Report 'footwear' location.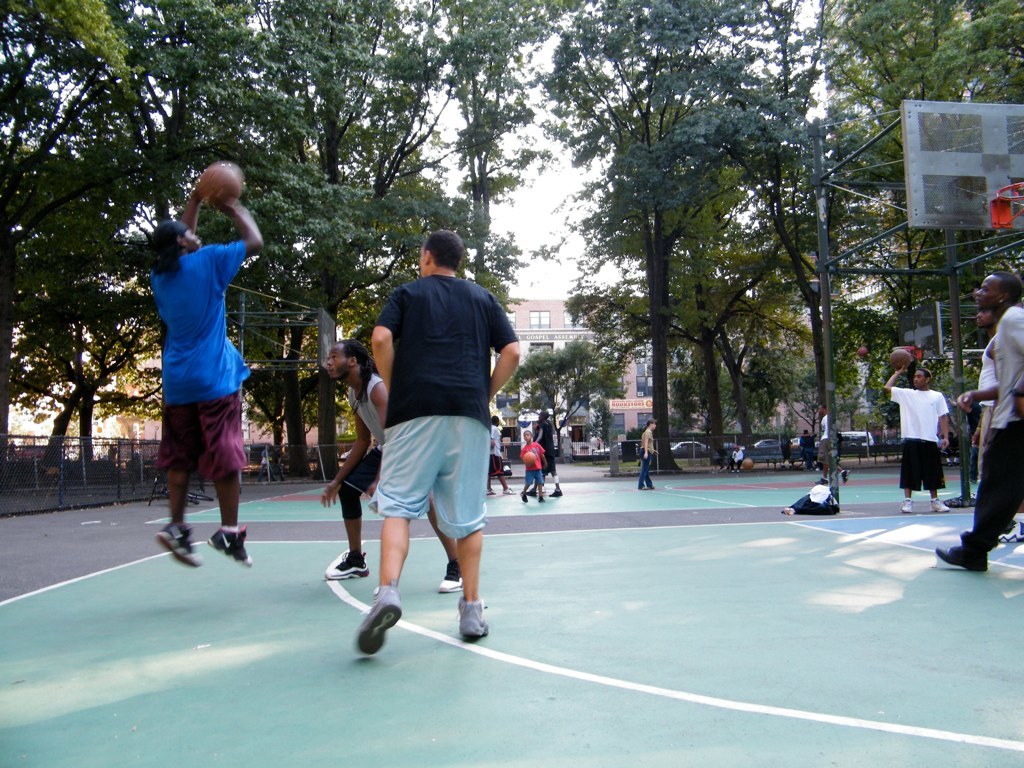
Report: bbox(897, 497, 910, 516).
